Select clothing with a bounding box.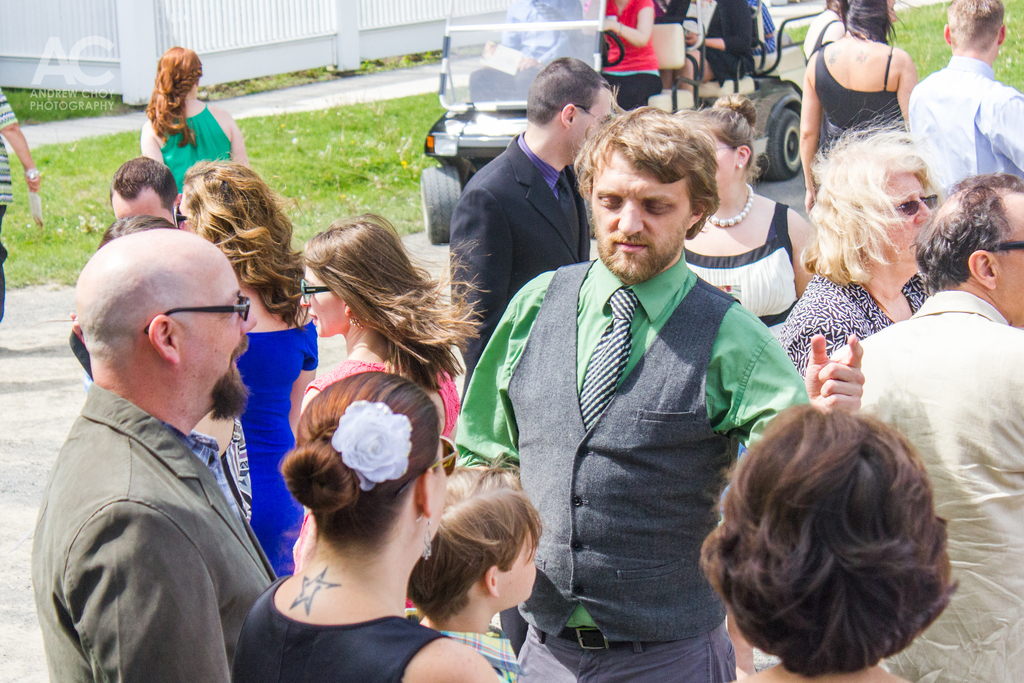
(585,0,669,95).
